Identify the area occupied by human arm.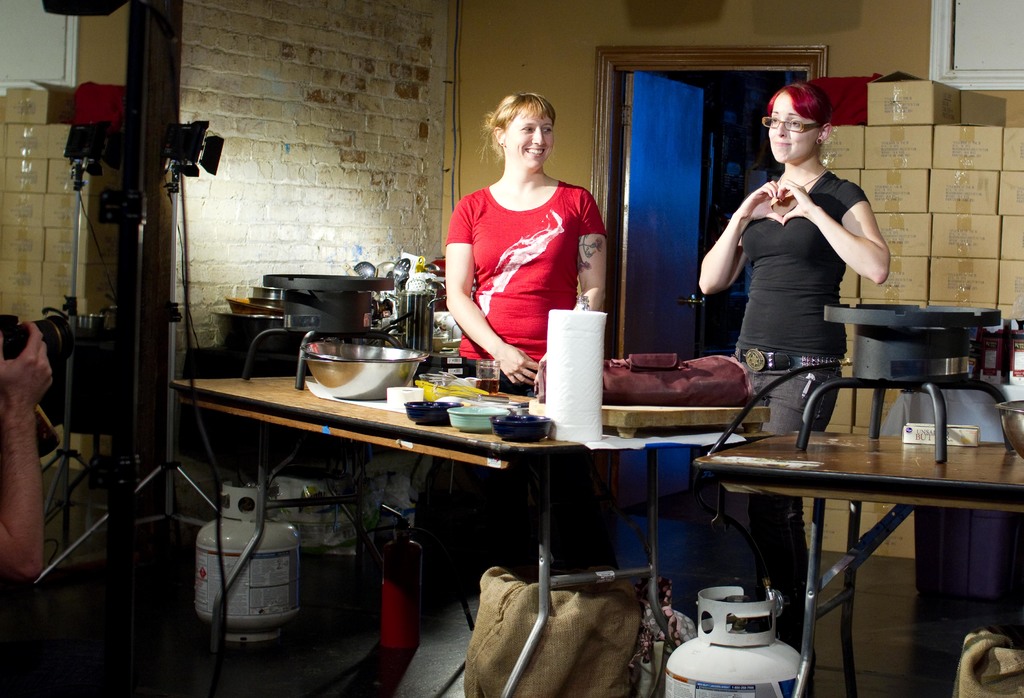
Area: (left=445, top=196, right=536, bottom=388).
